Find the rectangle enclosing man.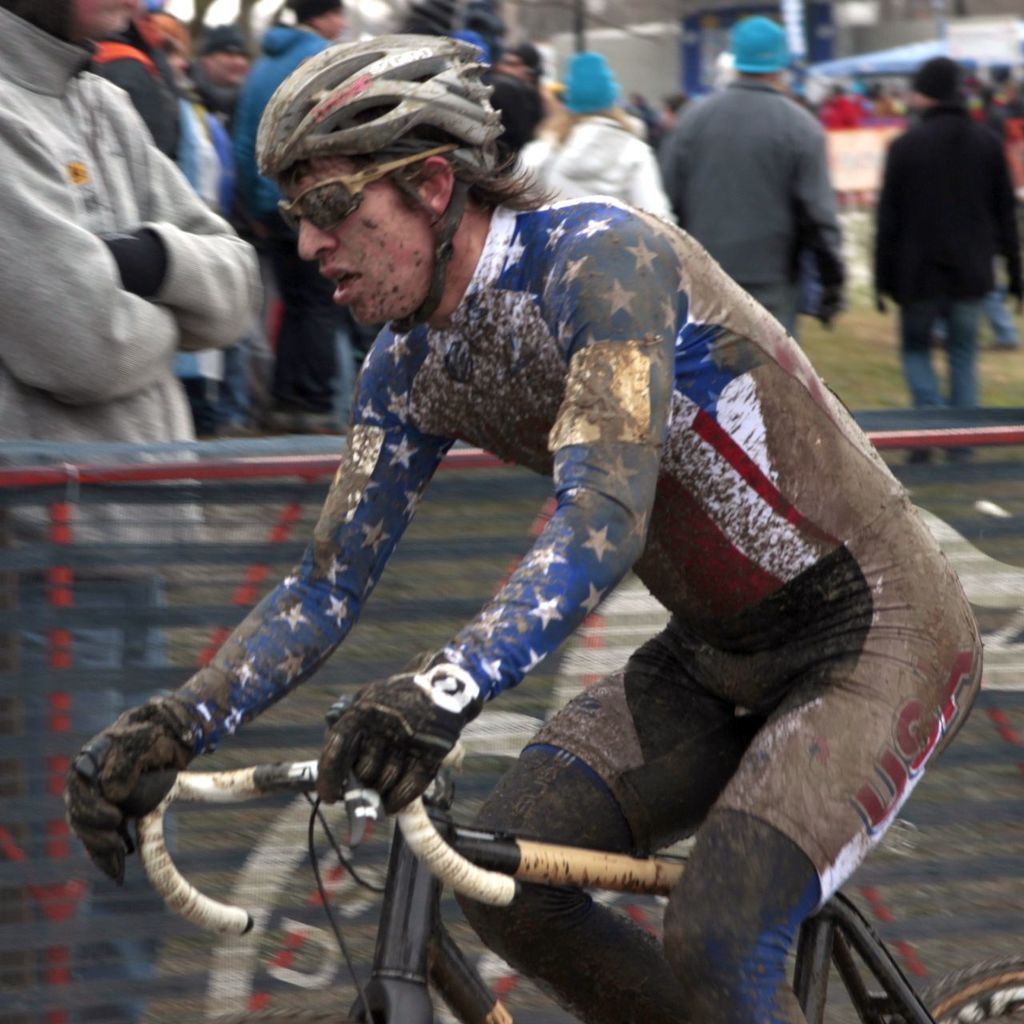
{"x1": 58, "y1": 37, "x2": 989, "y2": 1023}.
